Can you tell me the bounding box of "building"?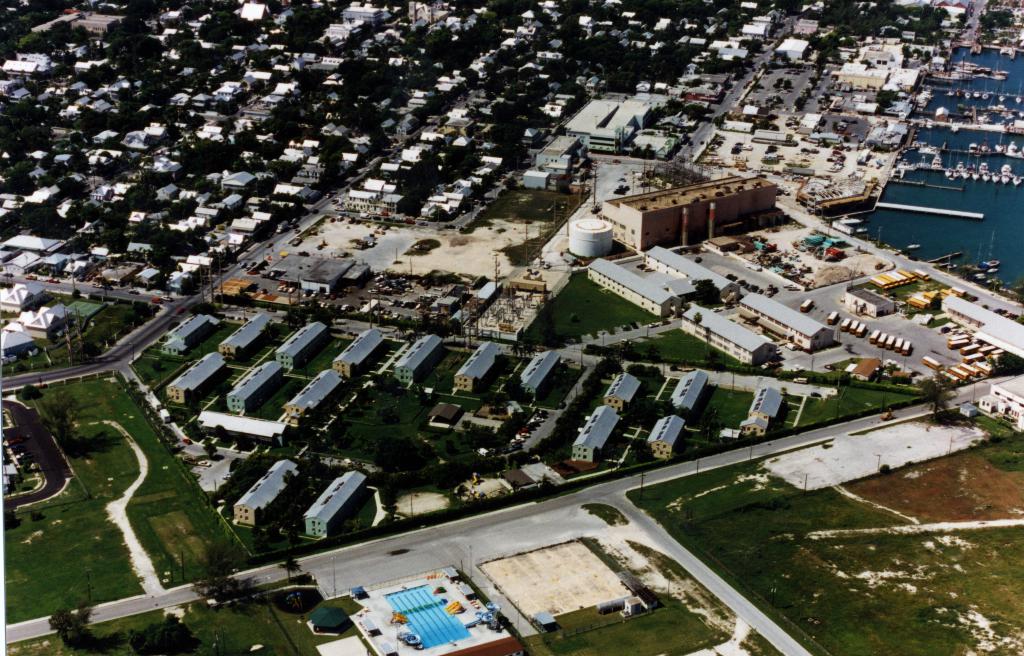
Rect(649, 413, 684, 457).
